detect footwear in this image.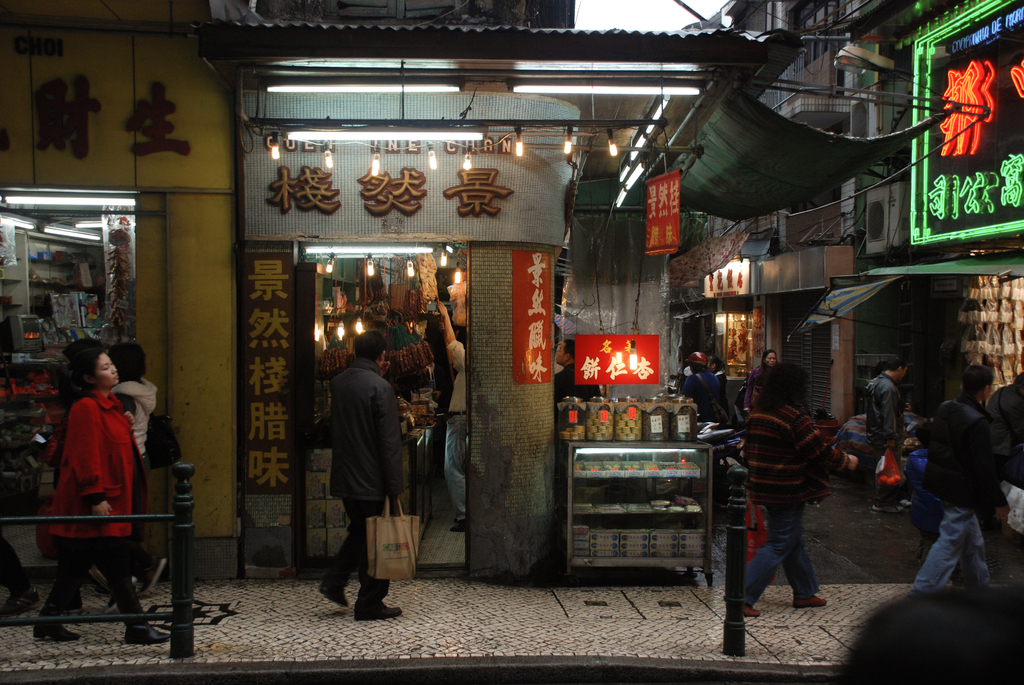
Detection: region(725, 601, 754, 617).
